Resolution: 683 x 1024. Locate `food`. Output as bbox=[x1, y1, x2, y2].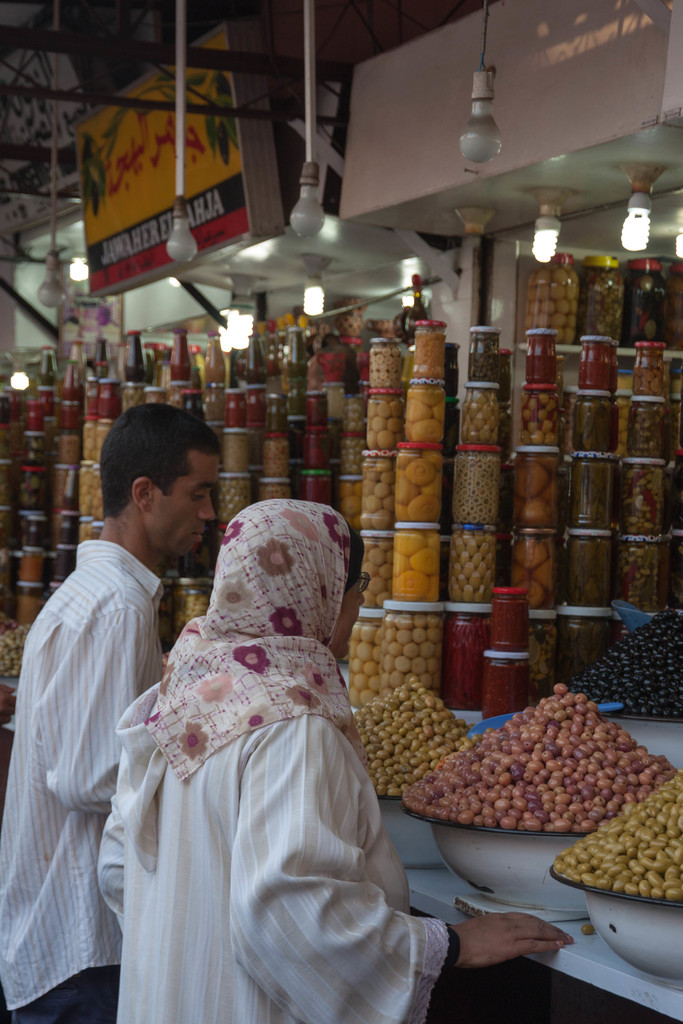
bbox=[569, 610, 682, 722].
